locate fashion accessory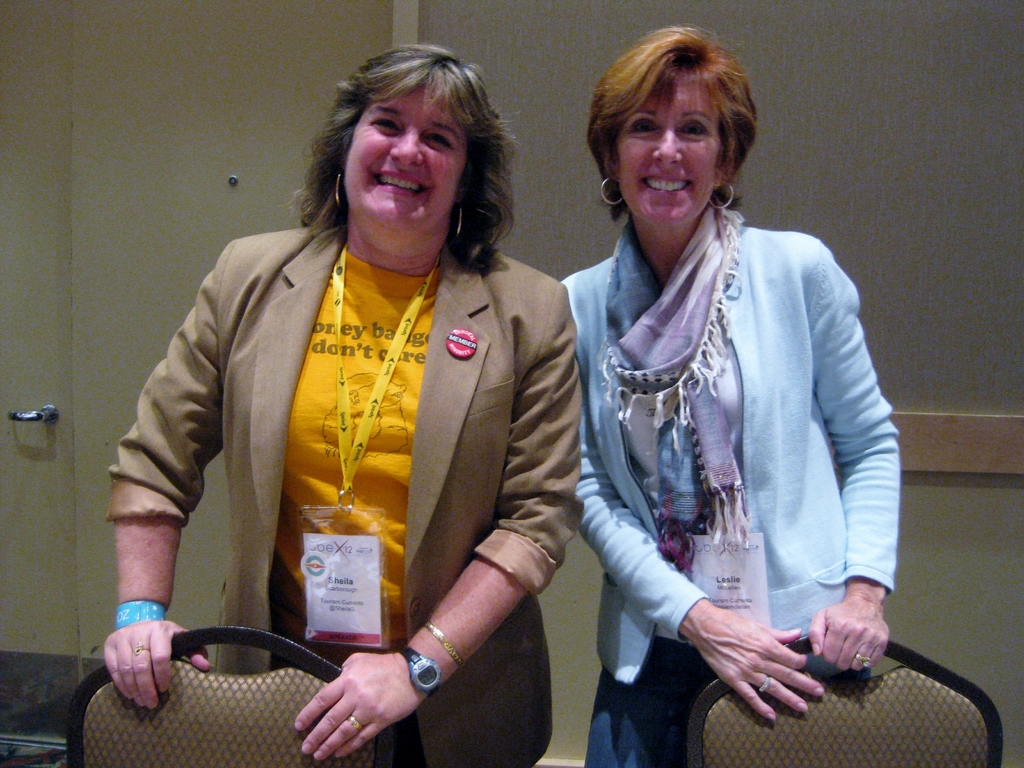
[130,643,152,658]
